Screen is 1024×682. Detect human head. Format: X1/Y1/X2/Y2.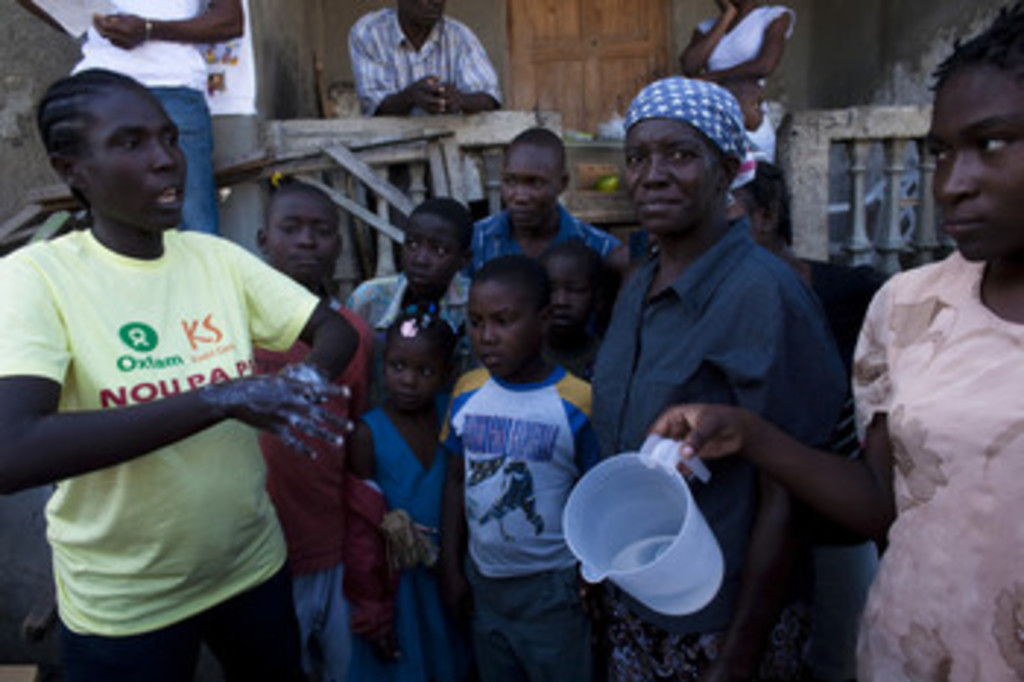
614/67/764/228.
